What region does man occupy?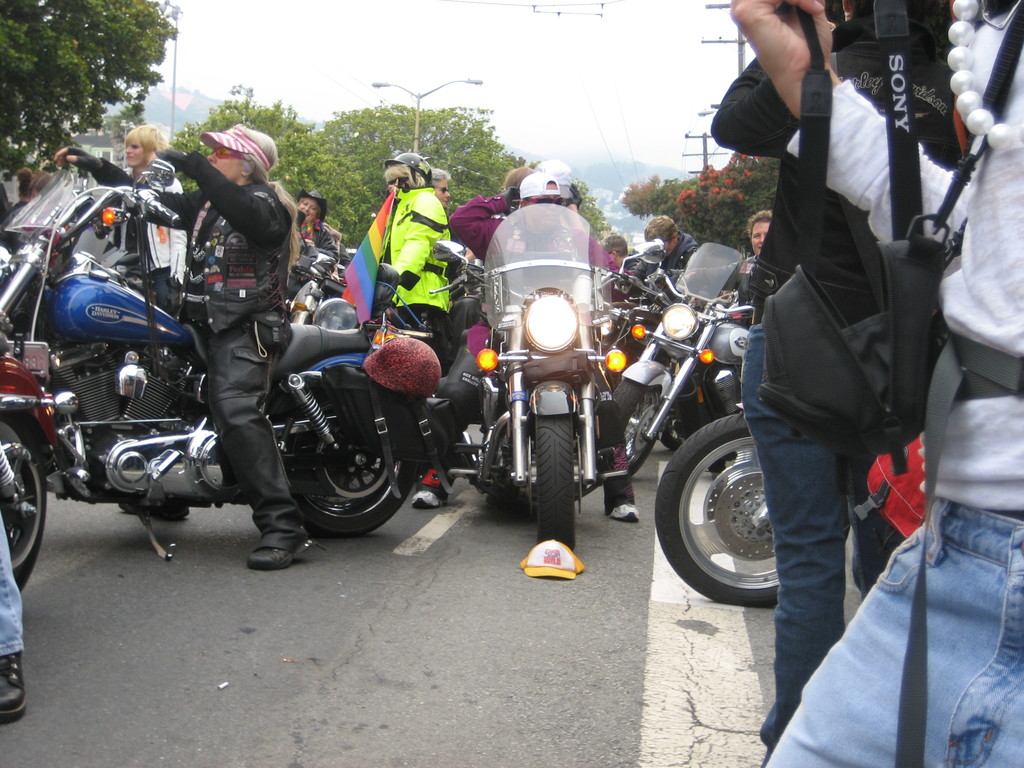
<box>739,205,769,289</box>.
